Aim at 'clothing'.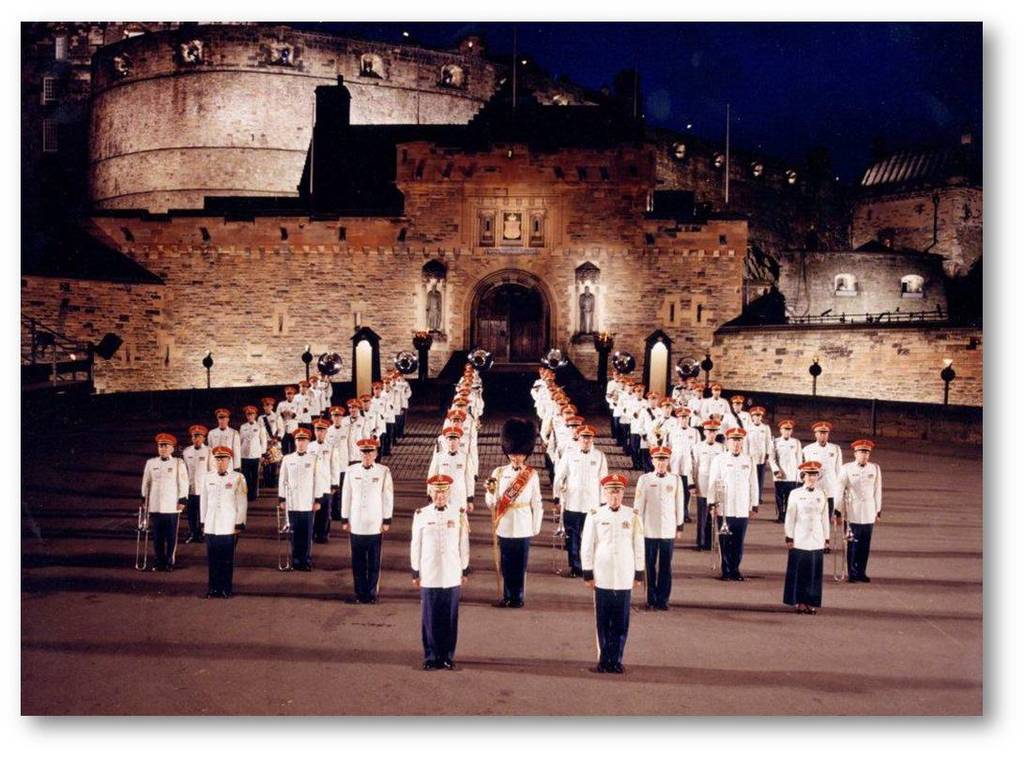
Aimed at 344/412/370/457.
